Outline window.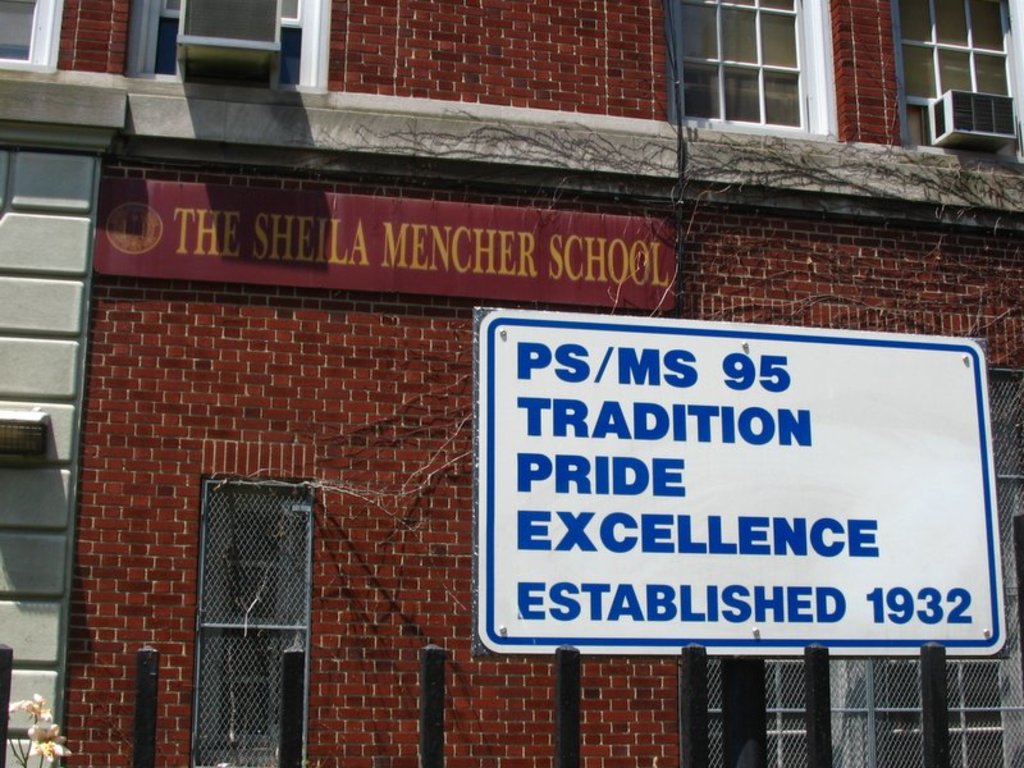
Outline: [x1=672, y1=5, x2=831, y2=122].
